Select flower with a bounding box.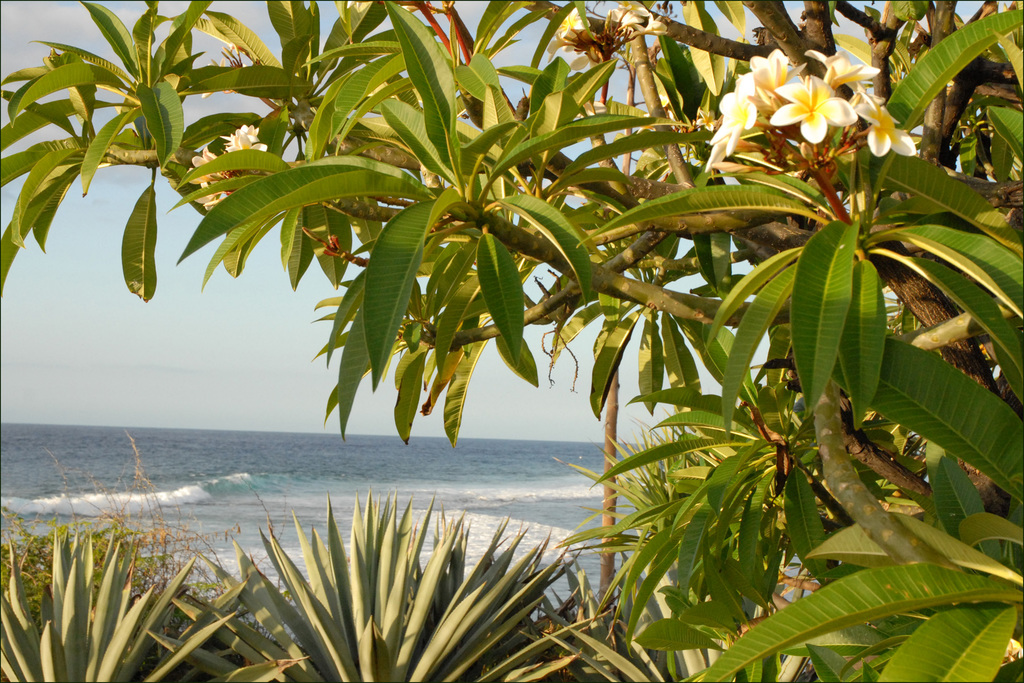
<region>196, 189, 228, 206</region>.
